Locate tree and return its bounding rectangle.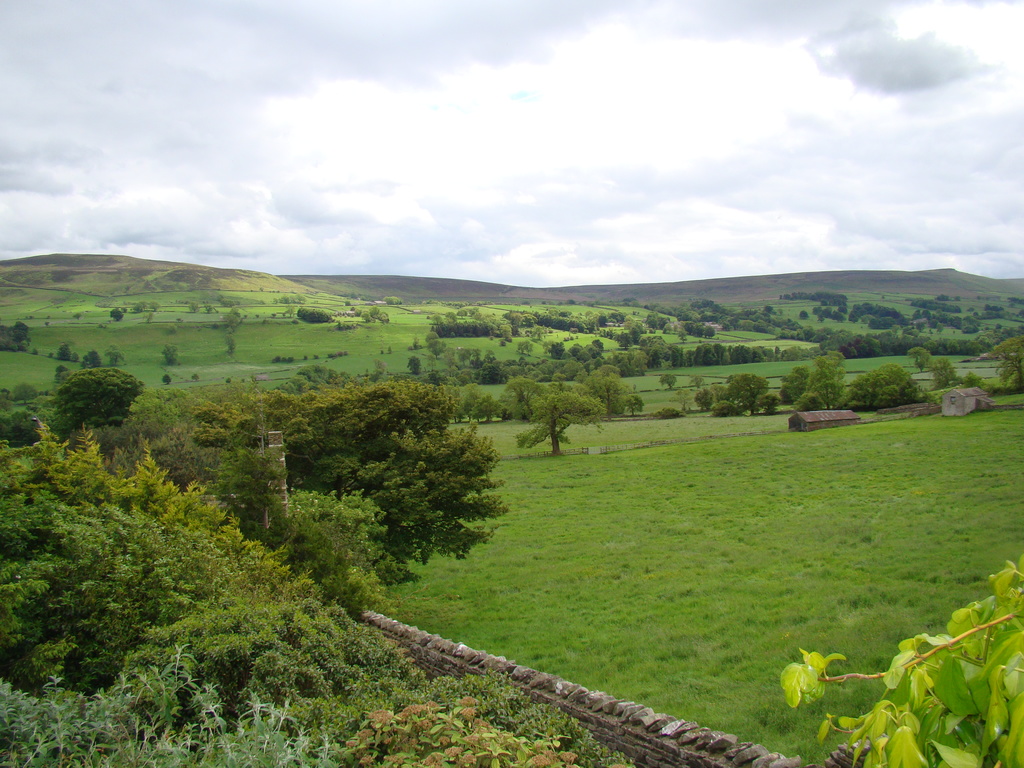
719:369:771:417.
